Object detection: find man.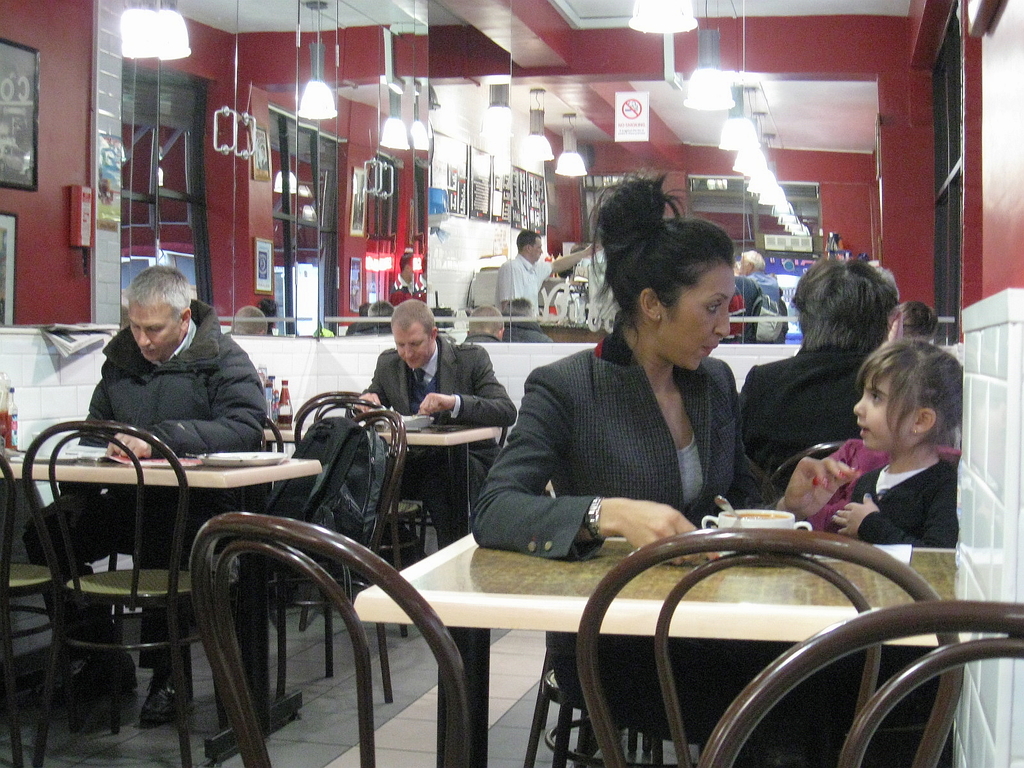
bbox=[351, 298, 519, 563].
